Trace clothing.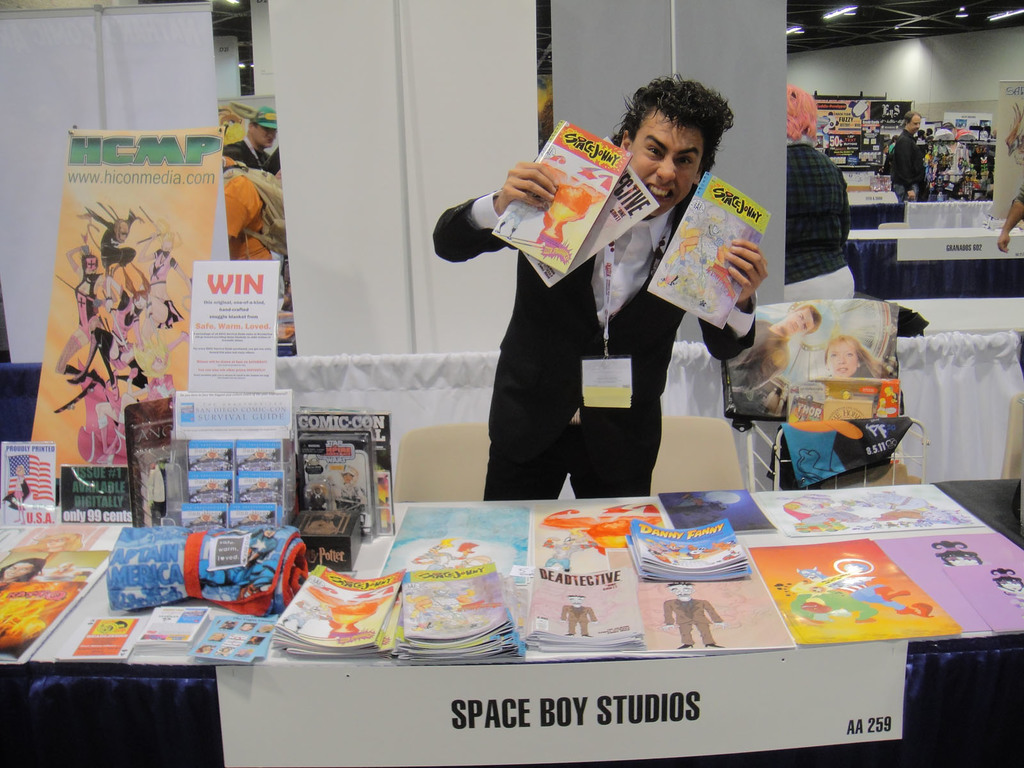
Traced to crop(1013, 175, 1023, 220).
